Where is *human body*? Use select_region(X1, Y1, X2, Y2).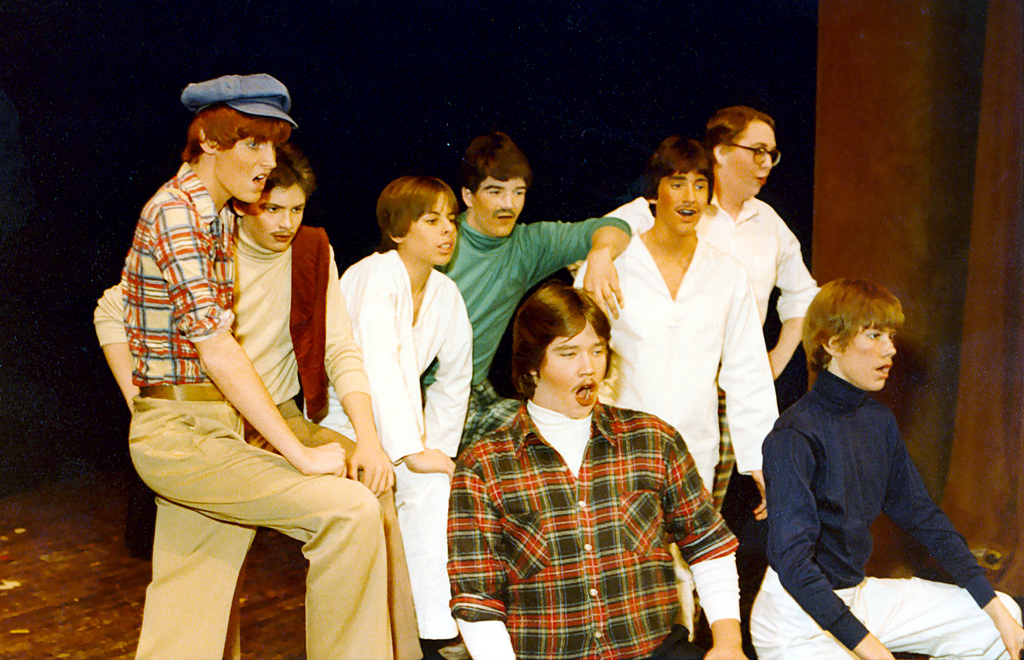
select_region(610, 108, 829, 507).
